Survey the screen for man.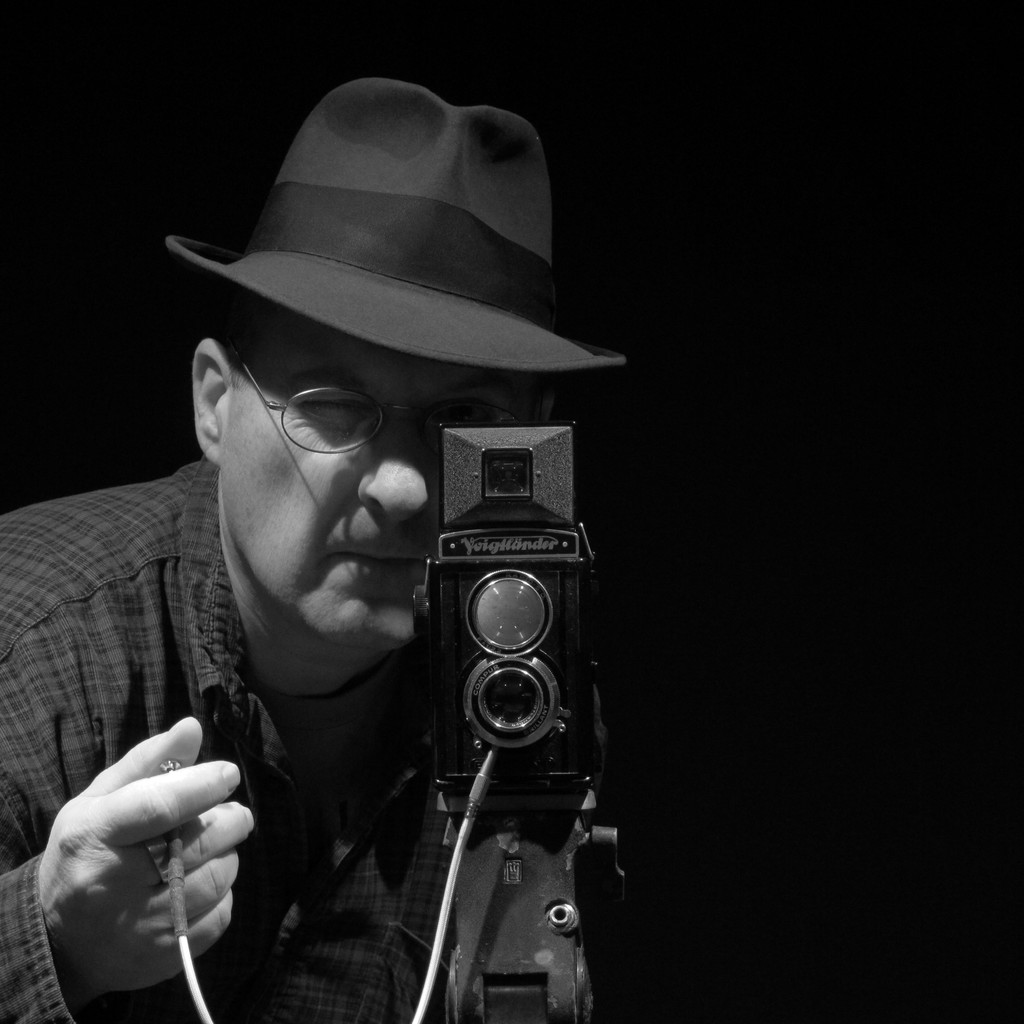
Survey found: box(0, 71, 563, 1023).
